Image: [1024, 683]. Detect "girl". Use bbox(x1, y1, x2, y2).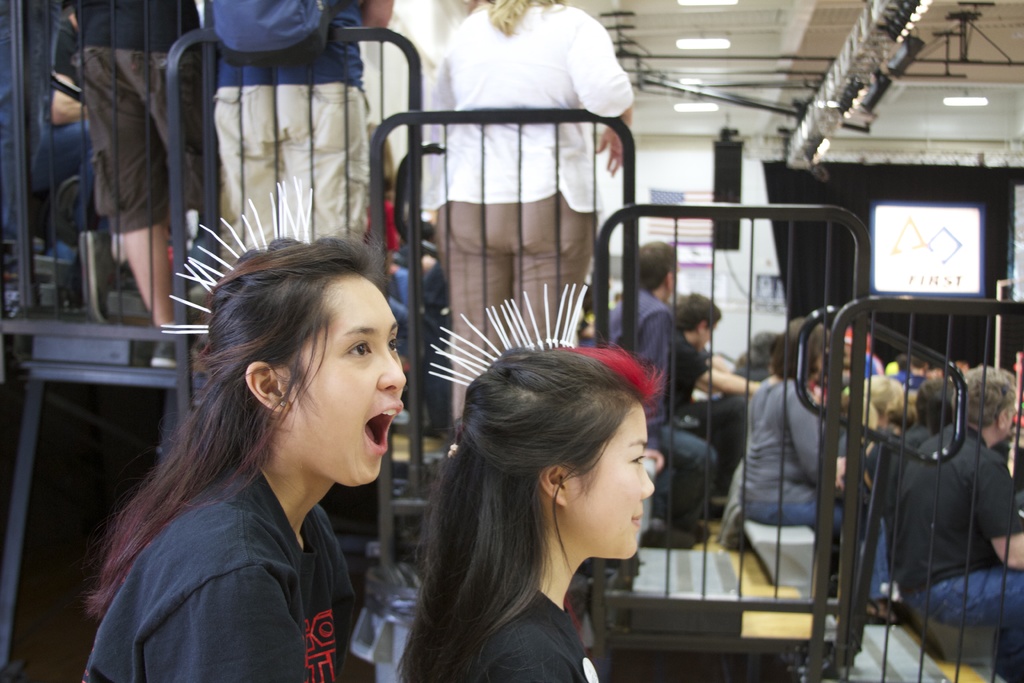
bbox(394, 279, 654, 677).
